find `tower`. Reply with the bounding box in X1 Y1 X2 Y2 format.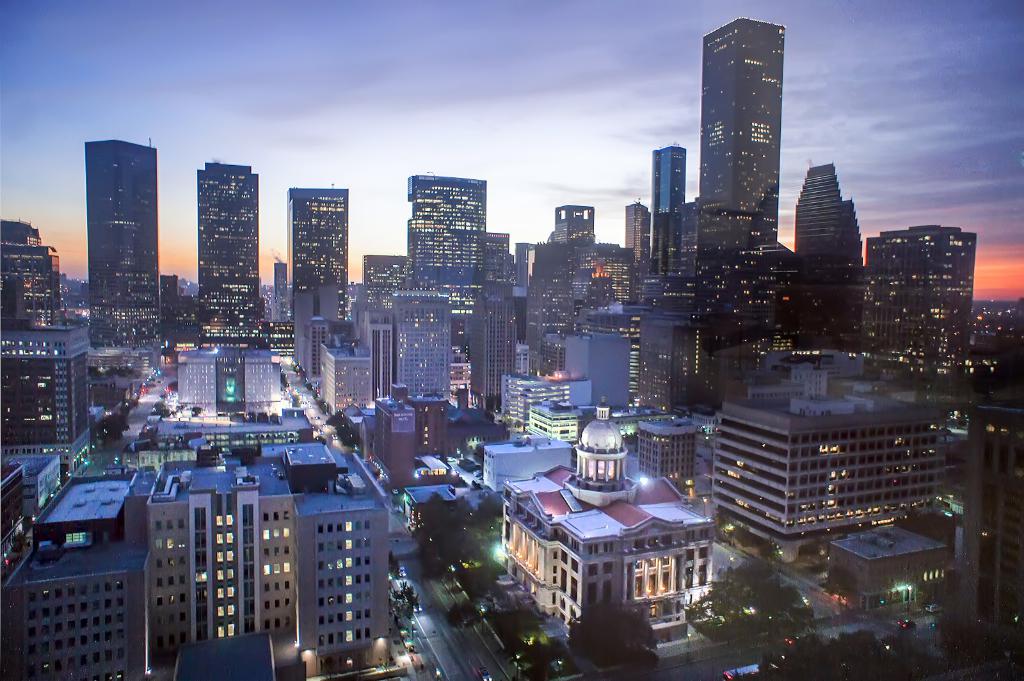
282 184 345 326.
